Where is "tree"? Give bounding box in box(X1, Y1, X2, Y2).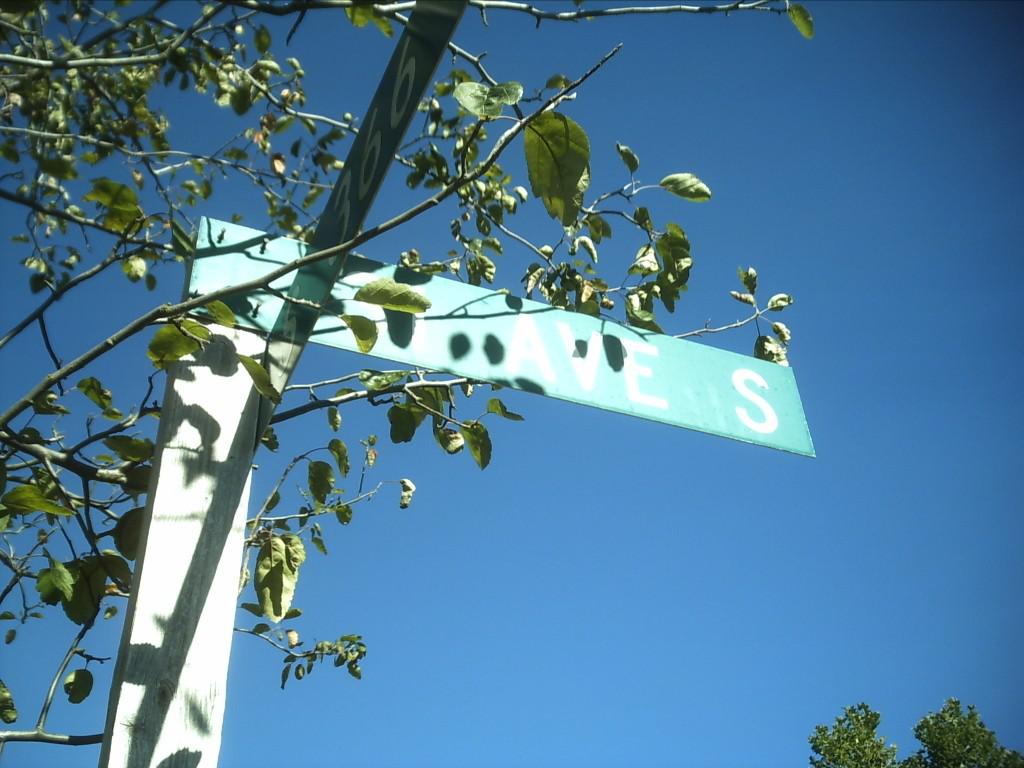
box(922, 690, 1023, 767).
